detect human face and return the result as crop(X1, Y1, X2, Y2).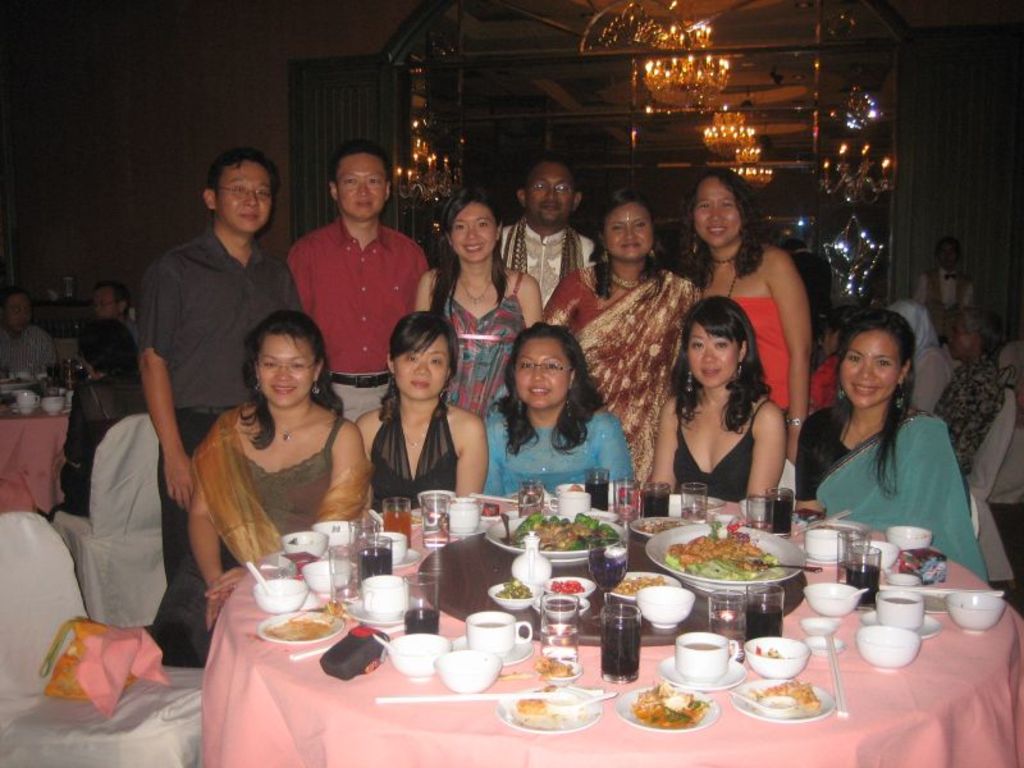
crop(447, 200, 495, 257).
